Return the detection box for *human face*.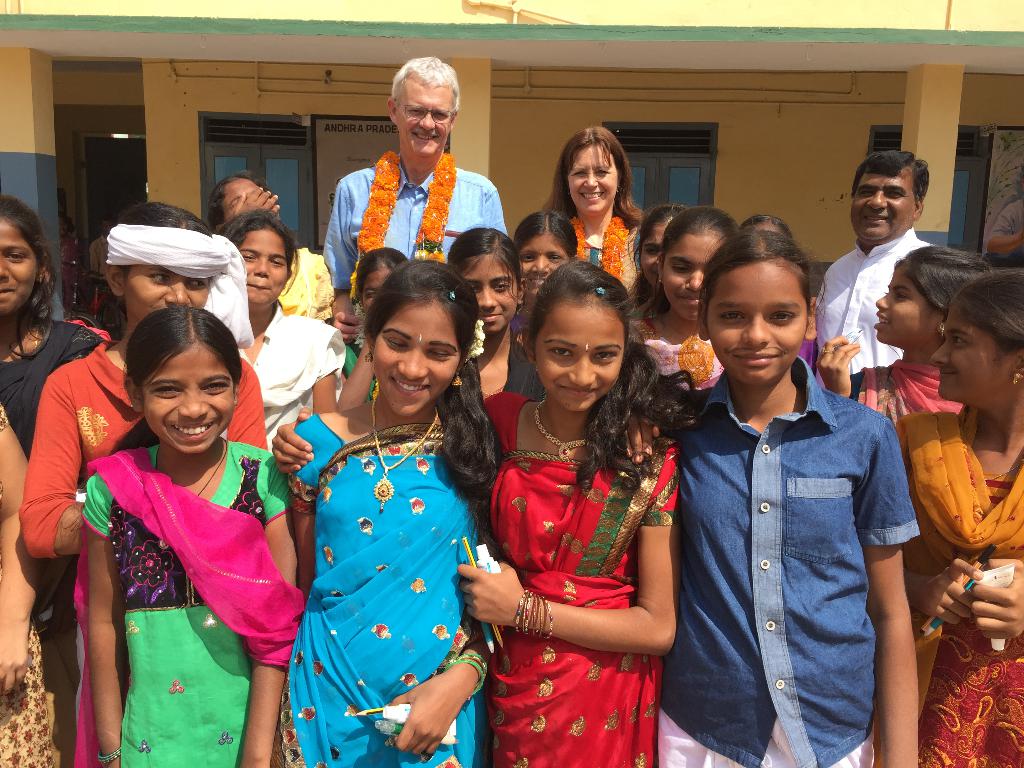
bbox(703, 258, 807, 383).
